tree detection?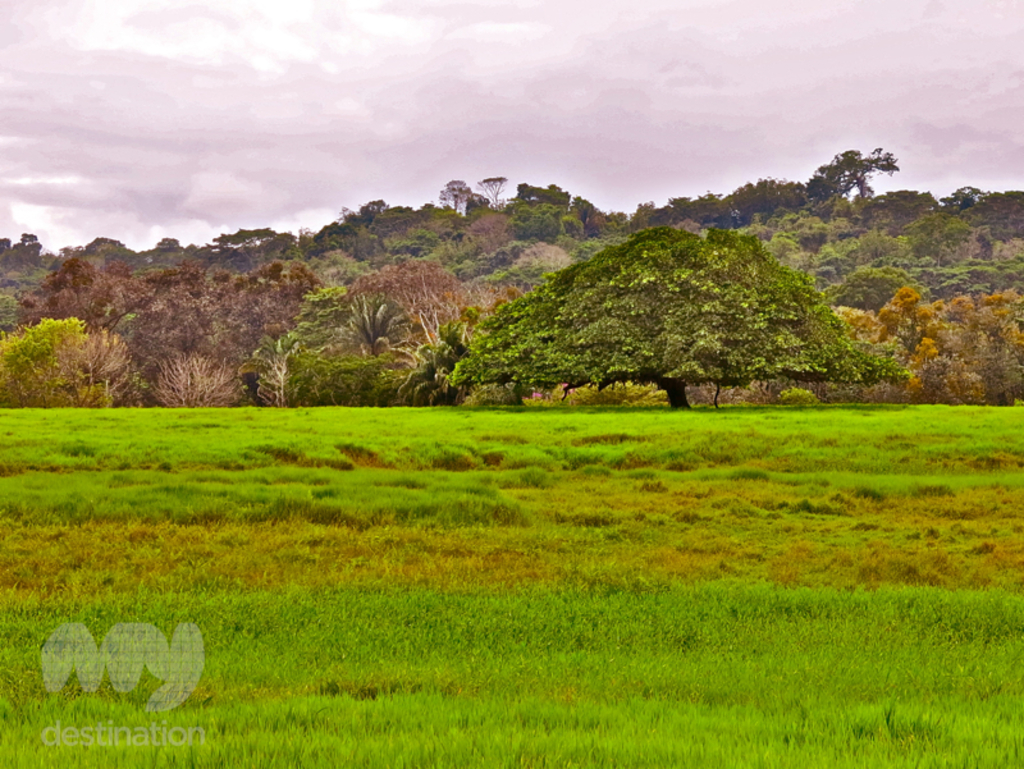
bbox=[212, 223, 280, 257]
